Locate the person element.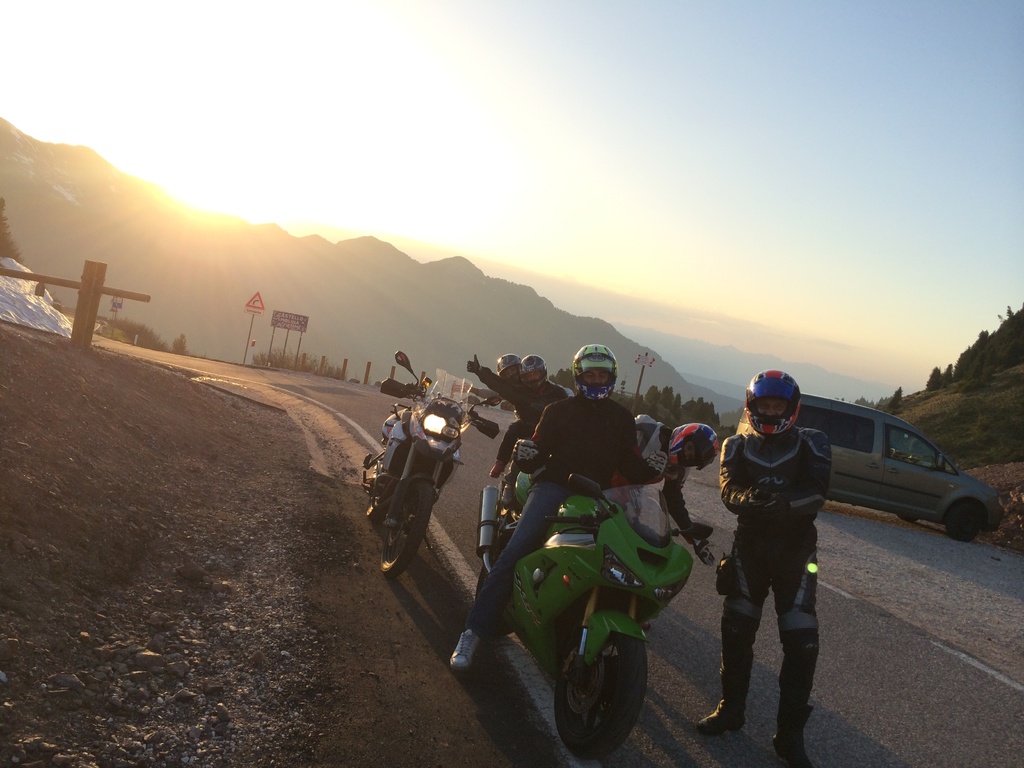
Element bbox: bbox(447, 343, 645, 671).
